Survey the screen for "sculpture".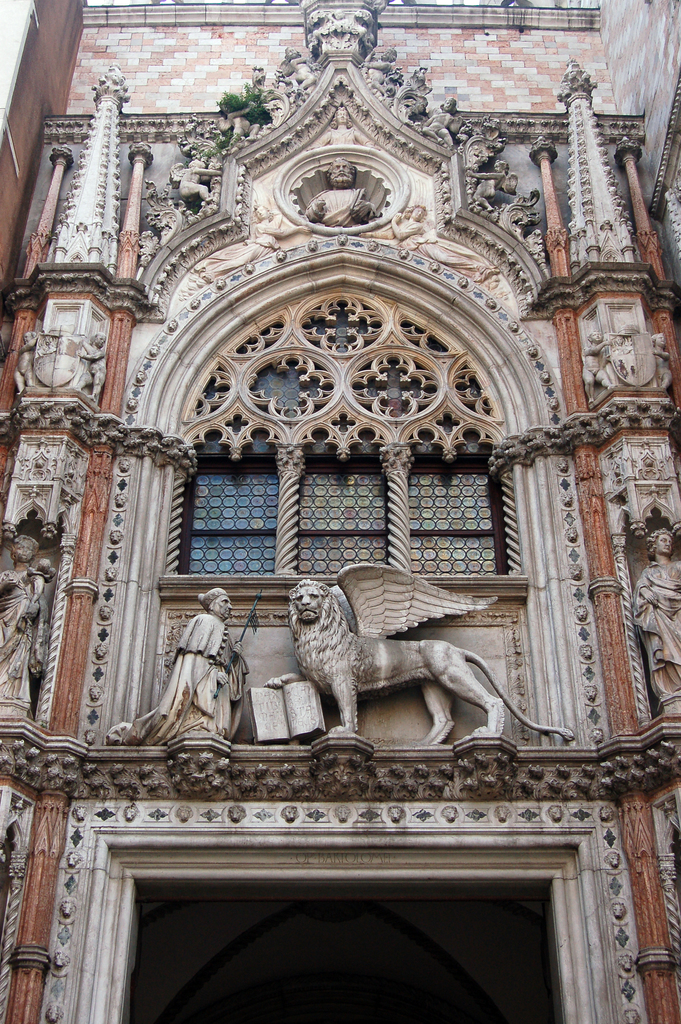
Survey found: select_region(281, 569, 560, 768).
